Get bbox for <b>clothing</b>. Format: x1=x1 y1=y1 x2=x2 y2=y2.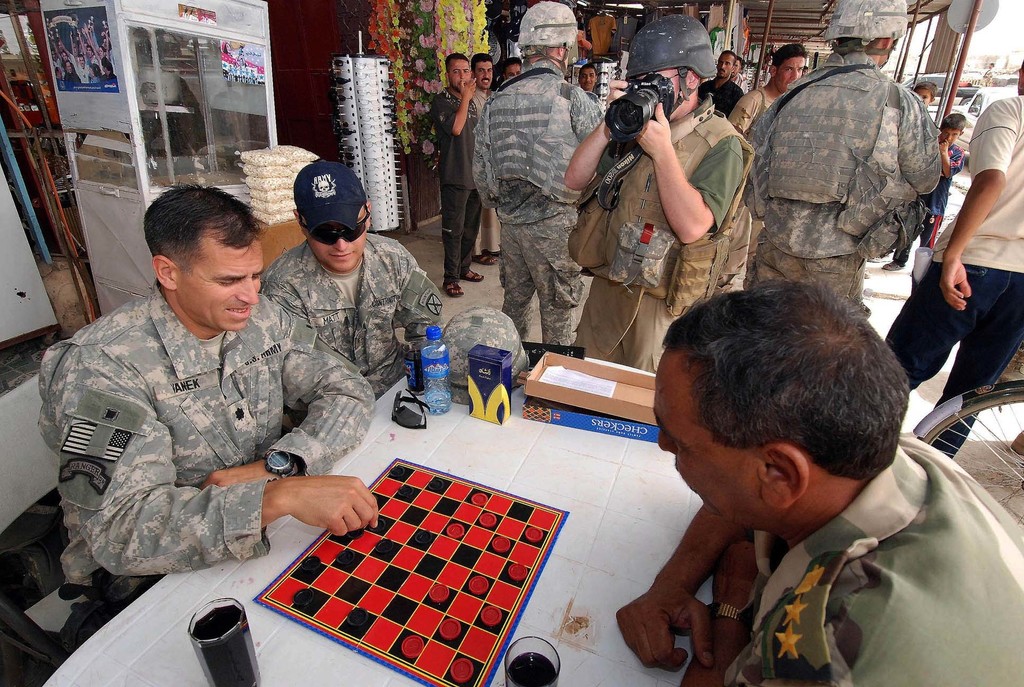
x1=723 y1=433 x2=1023 y2=686.
